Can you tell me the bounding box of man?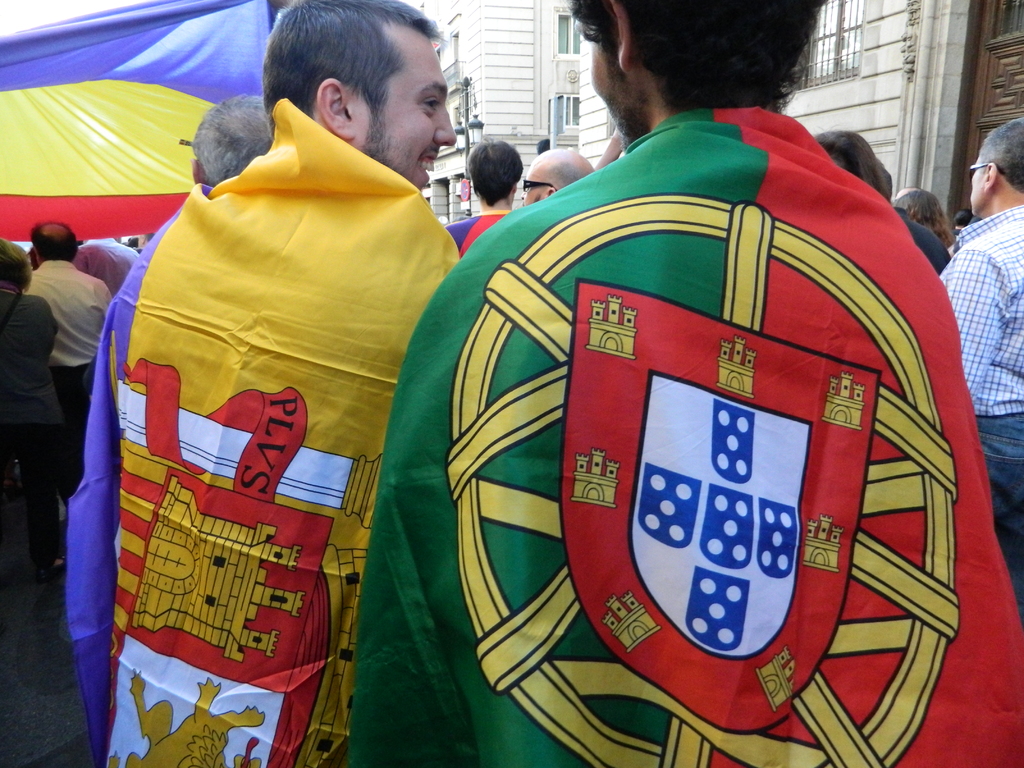
Rect(519, 151, 590, 203).
